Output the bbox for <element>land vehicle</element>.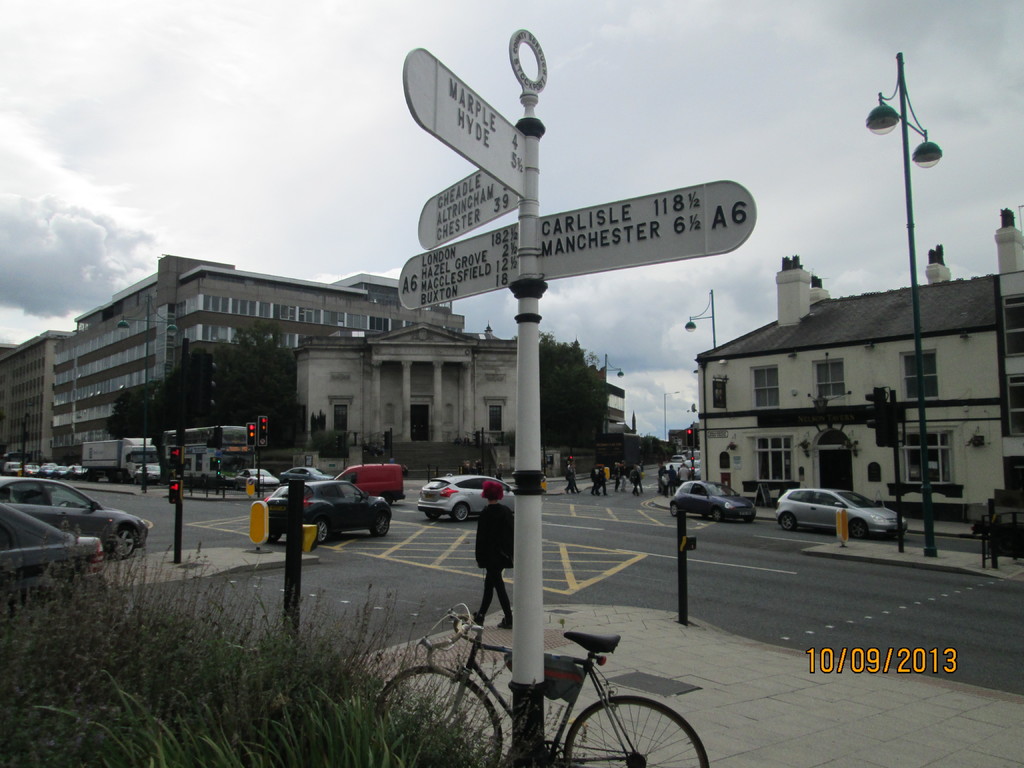
(x1=283, y1=464, x2=335, y2=484).
